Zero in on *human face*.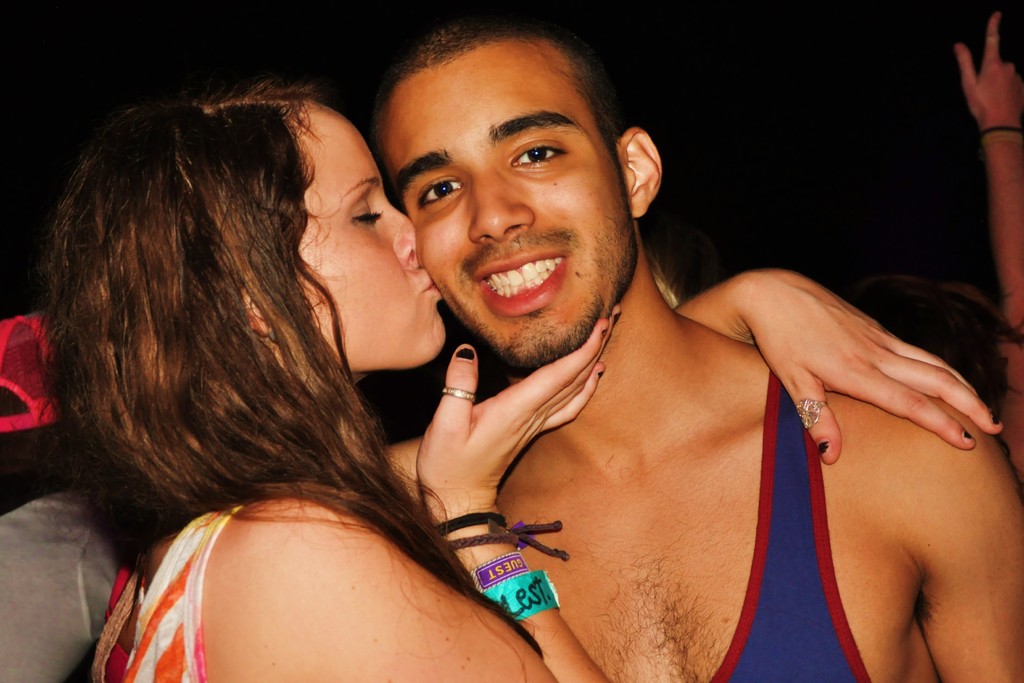
Zeroed in: 387,51,630,371.
